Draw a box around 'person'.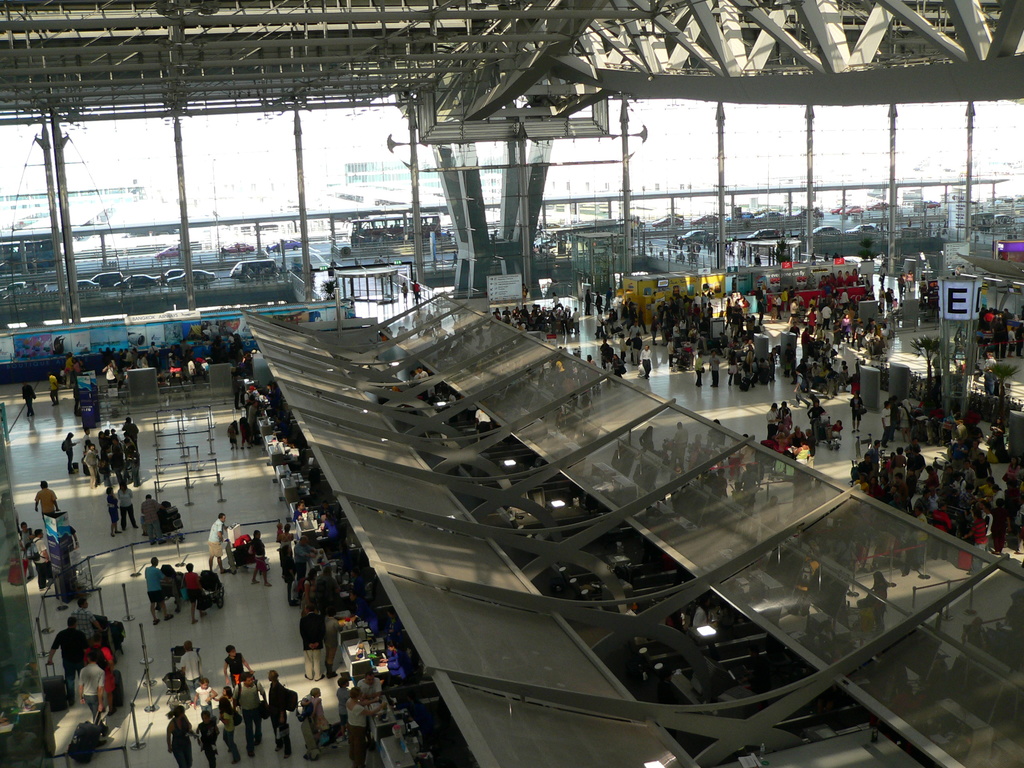
79:650:106:725.
